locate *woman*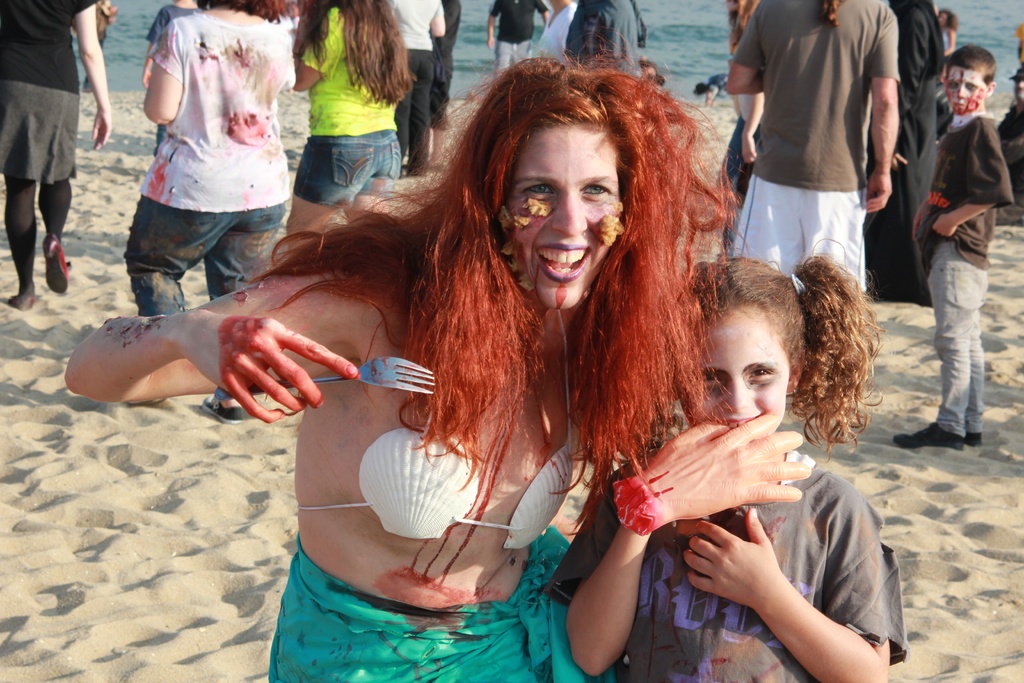
crop(292, 0, 415, 258)
